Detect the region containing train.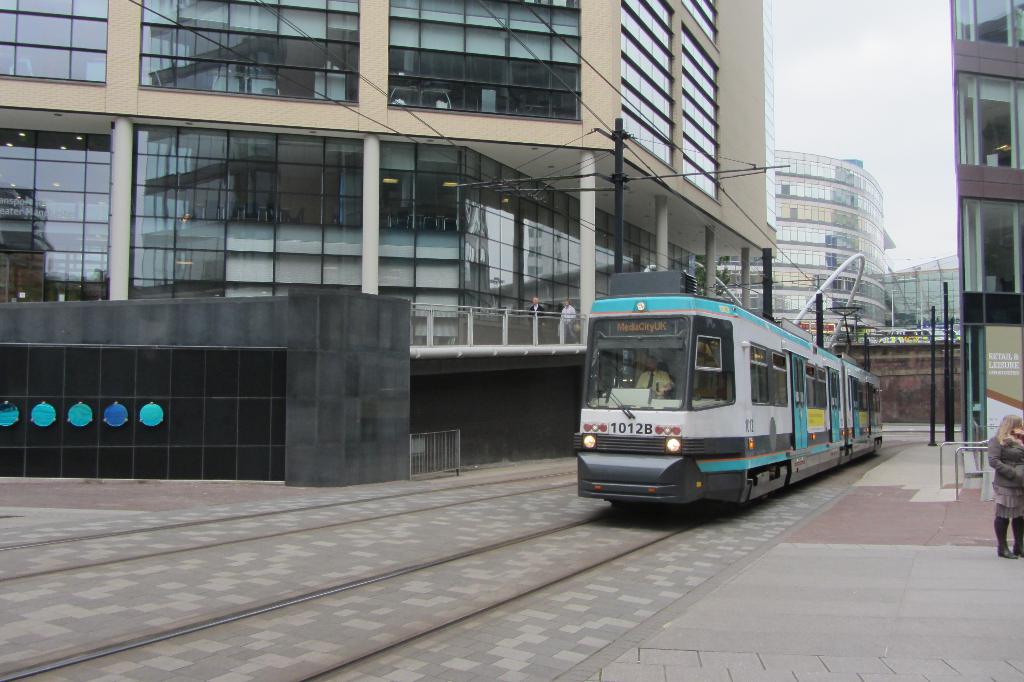
BBox(575, 252, 880, 521).
